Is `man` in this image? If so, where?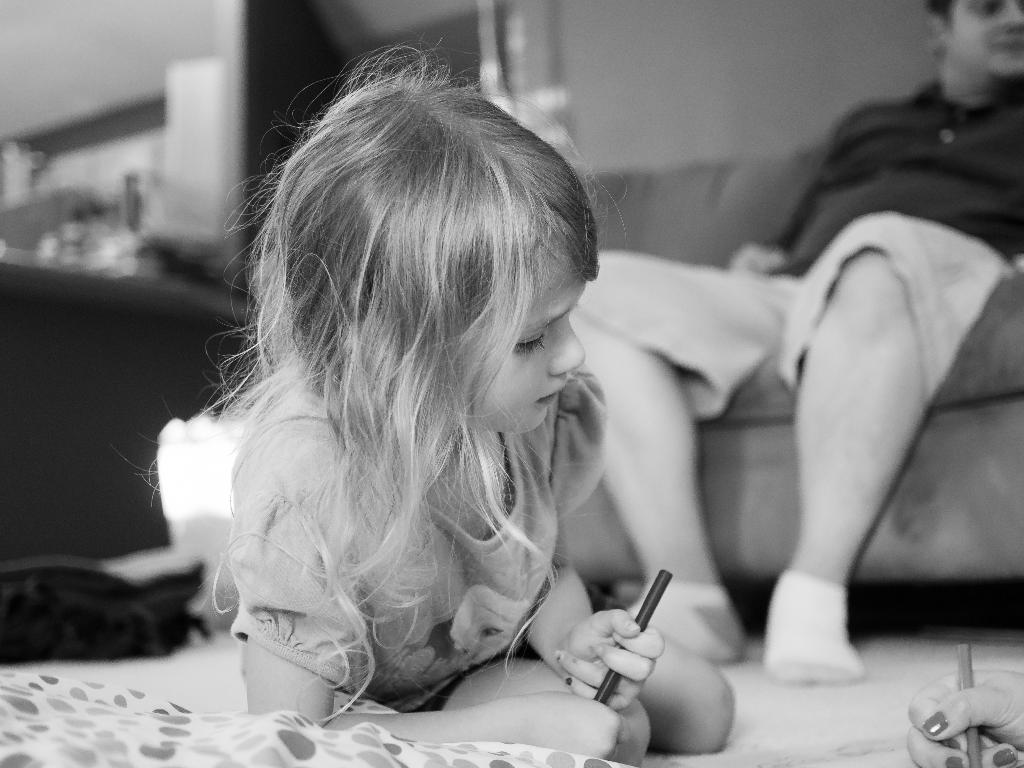
Yes, at Rect(559, 1, 1023, 679).
